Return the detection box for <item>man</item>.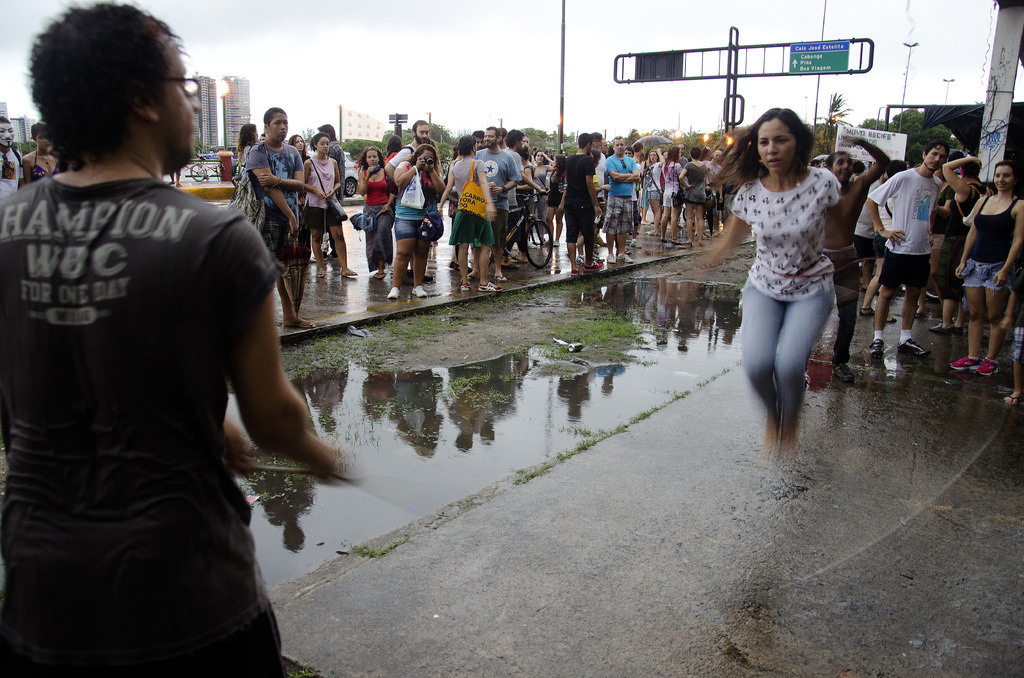
(left=623, top=144, right=639, bottom=248).
